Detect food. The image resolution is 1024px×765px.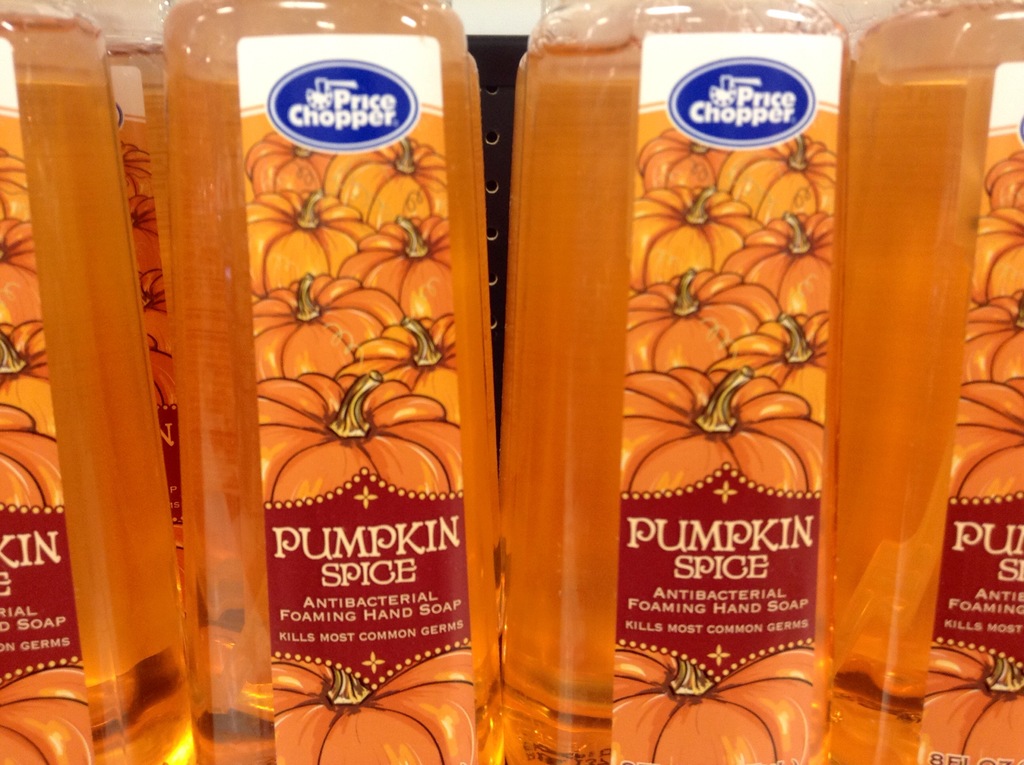
bbox=(612, 645, 817, 763).
